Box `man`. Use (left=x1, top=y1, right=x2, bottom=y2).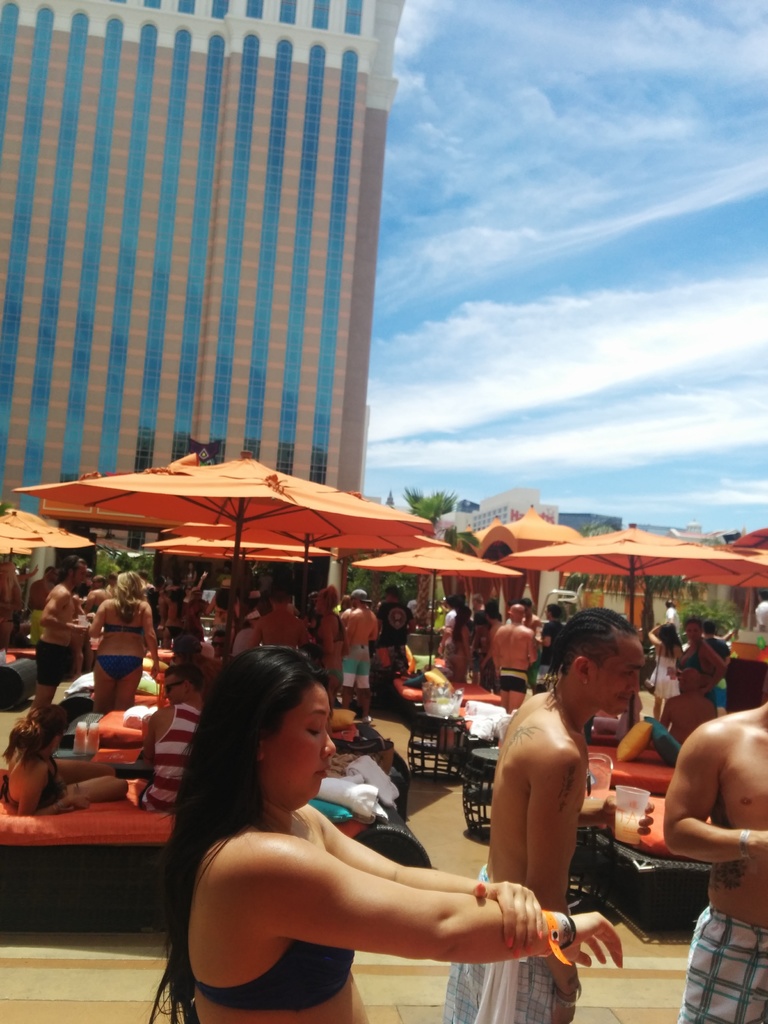
(left=376, top=581, right=413, bottom=674).
